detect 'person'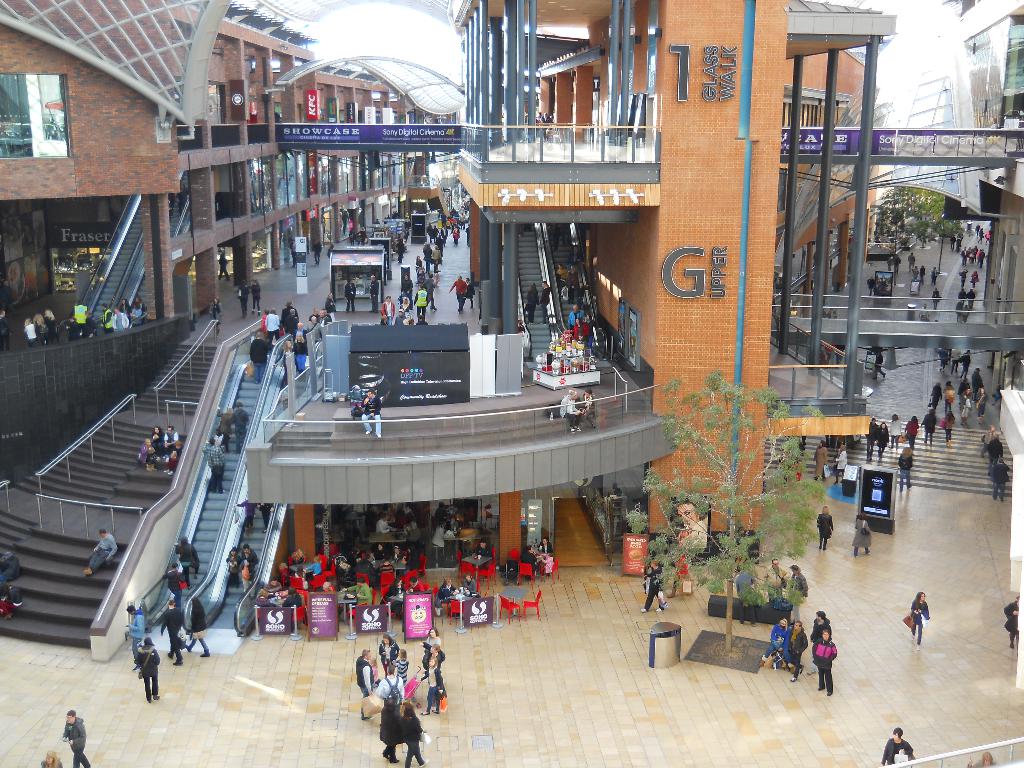
157/596/184/666
